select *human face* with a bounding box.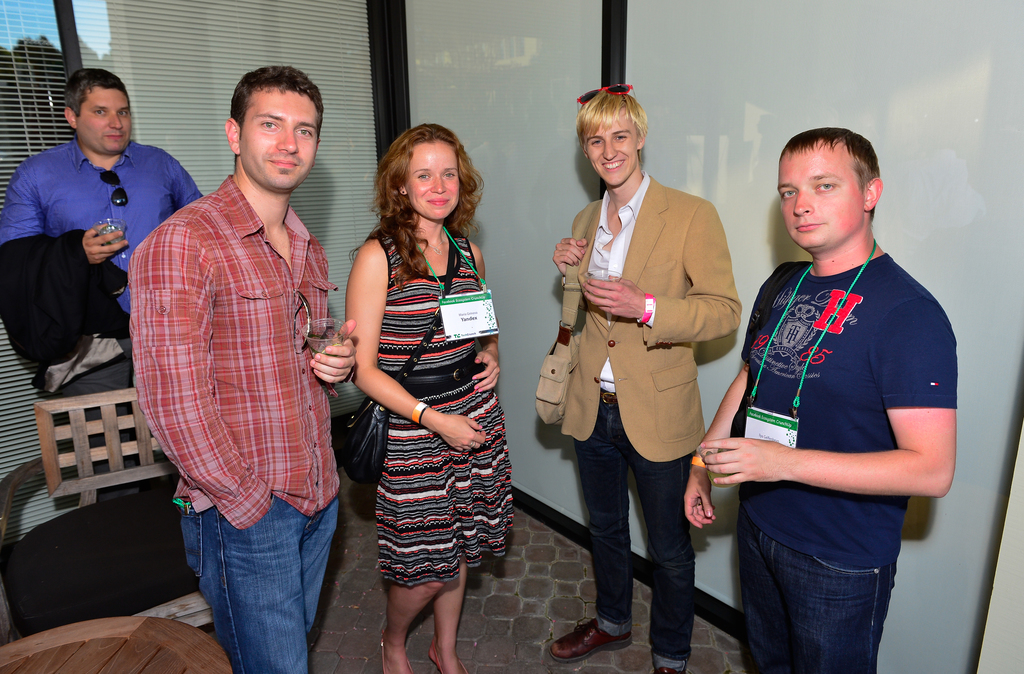
detection(404, 139, 460, 221).
